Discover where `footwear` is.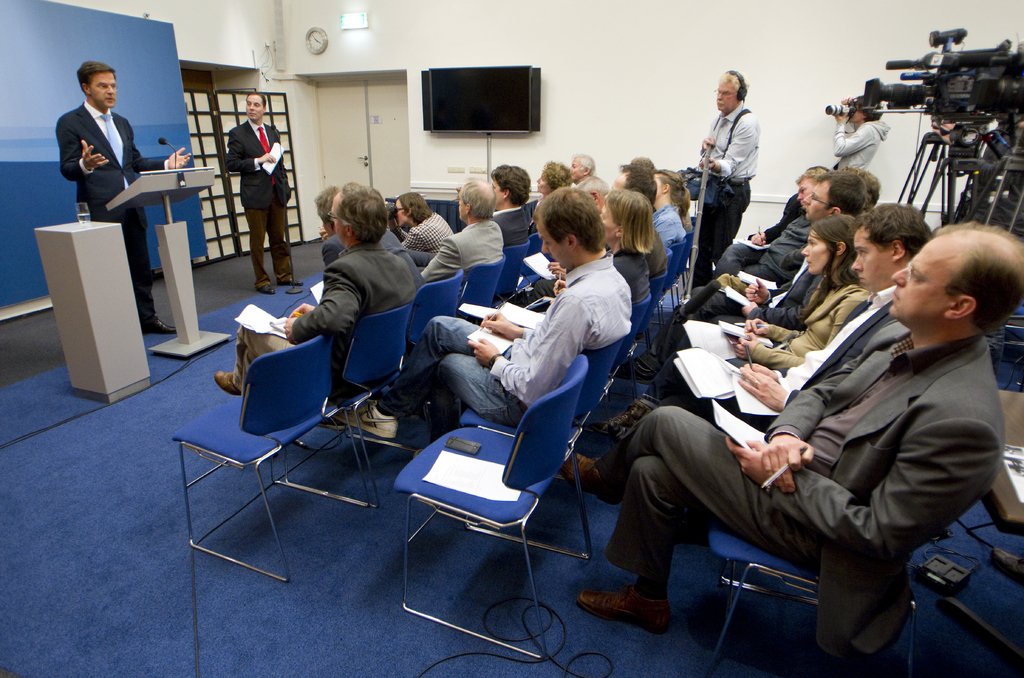
Discovered at BBox(582, 401, 650, 442).
